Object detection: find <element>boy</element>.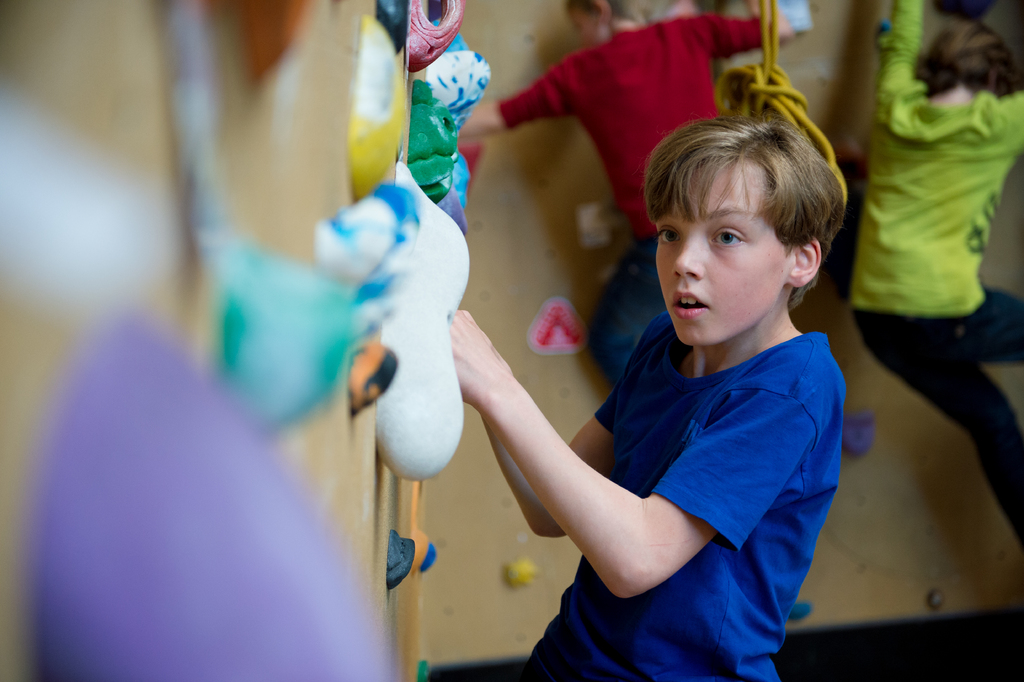
bbox=(385, 91, 872, 661).
